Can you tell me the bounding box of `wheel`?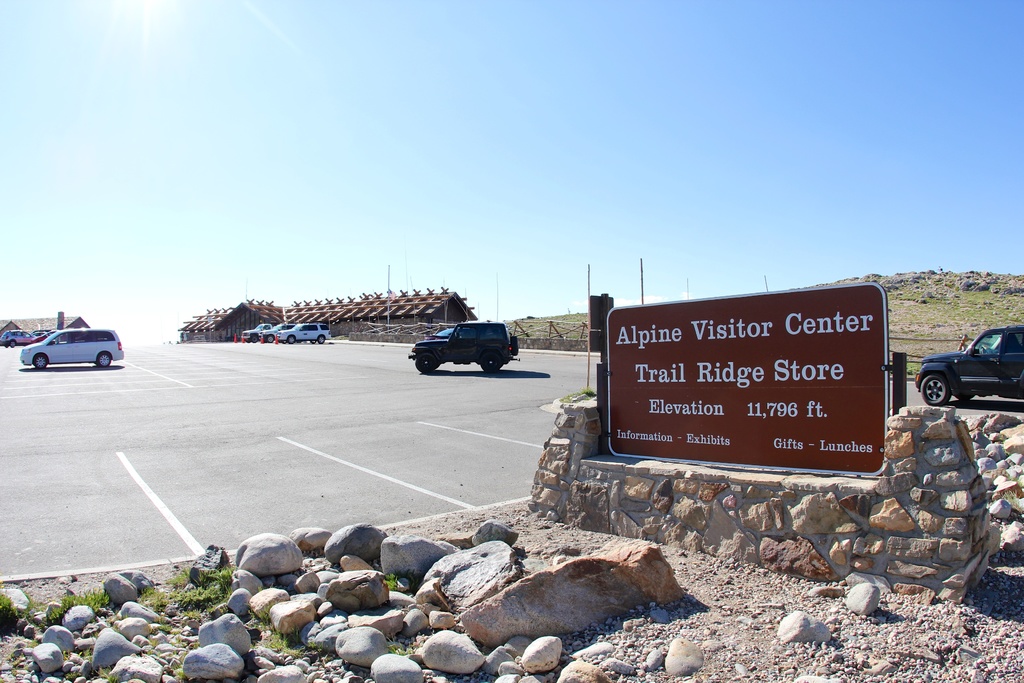
(x1=954, y1=392, x2=973, y2=402).
